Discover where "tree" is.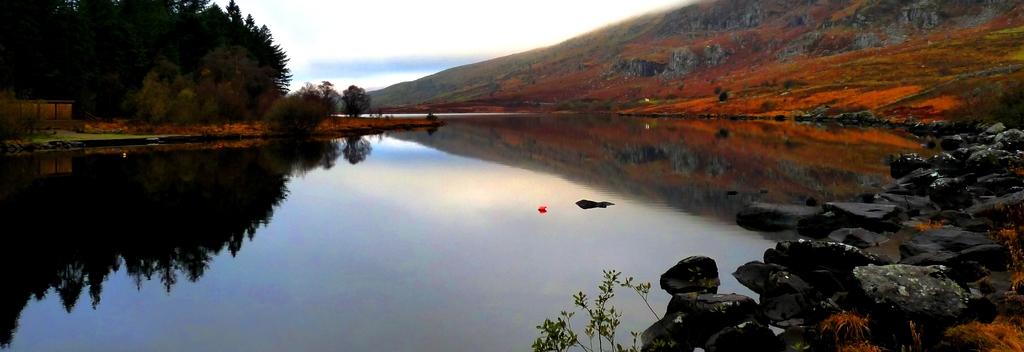
Discovered at pyautogui.locateOnScreen(268, 92, 335, 132).
